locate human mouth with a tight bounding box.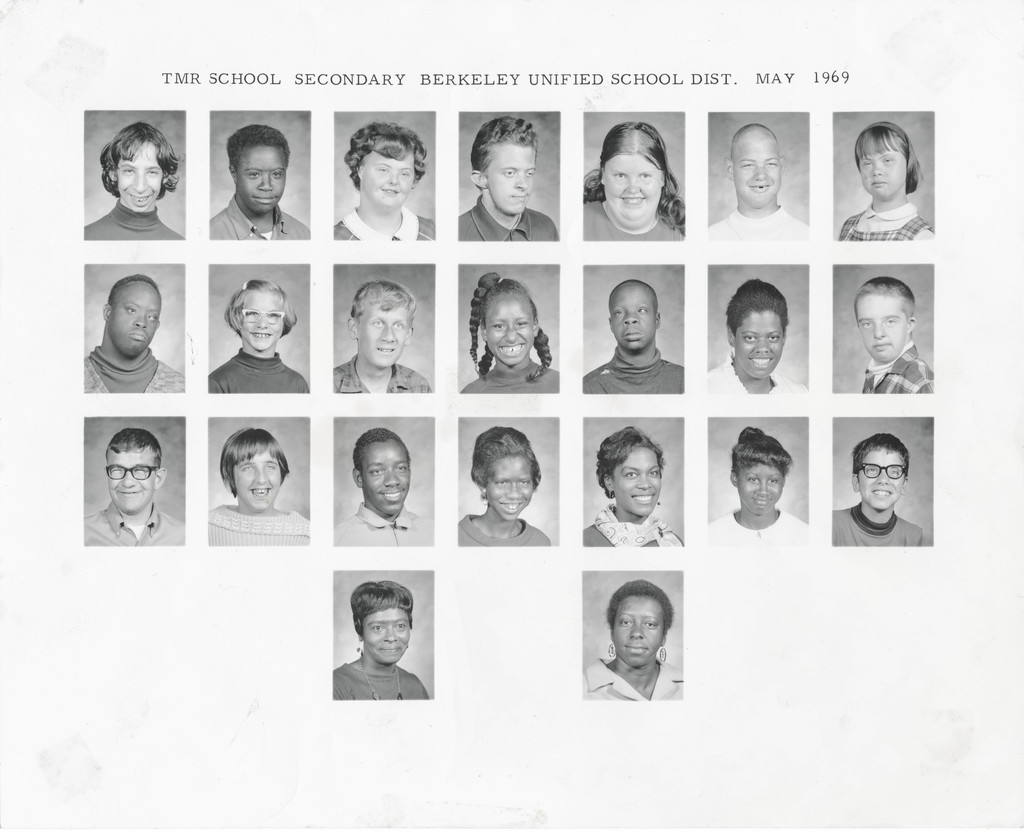
380, 487, 402, 501.
